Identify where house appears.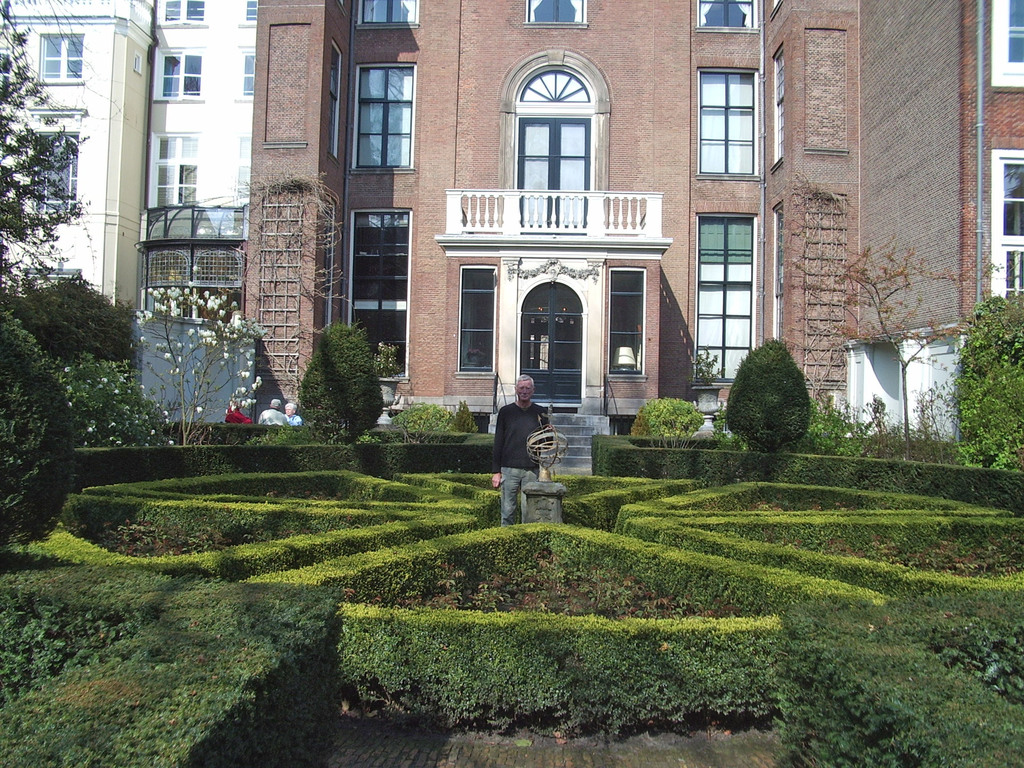
Appears at region(743, 15, 950, 446).
